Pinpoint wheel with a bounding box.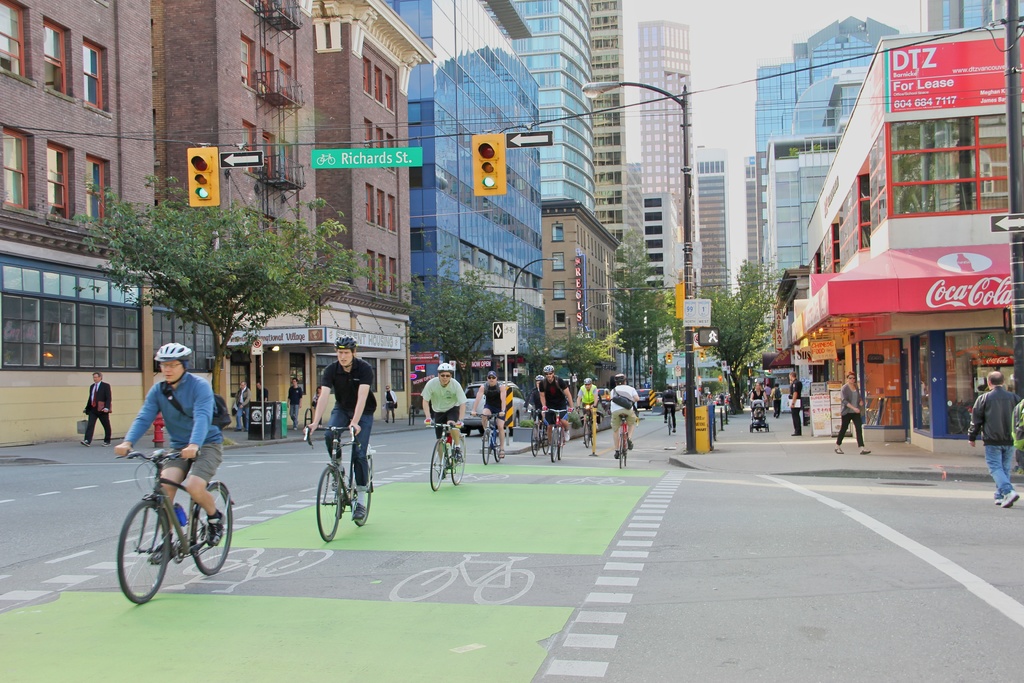
[666,413,670,433].
